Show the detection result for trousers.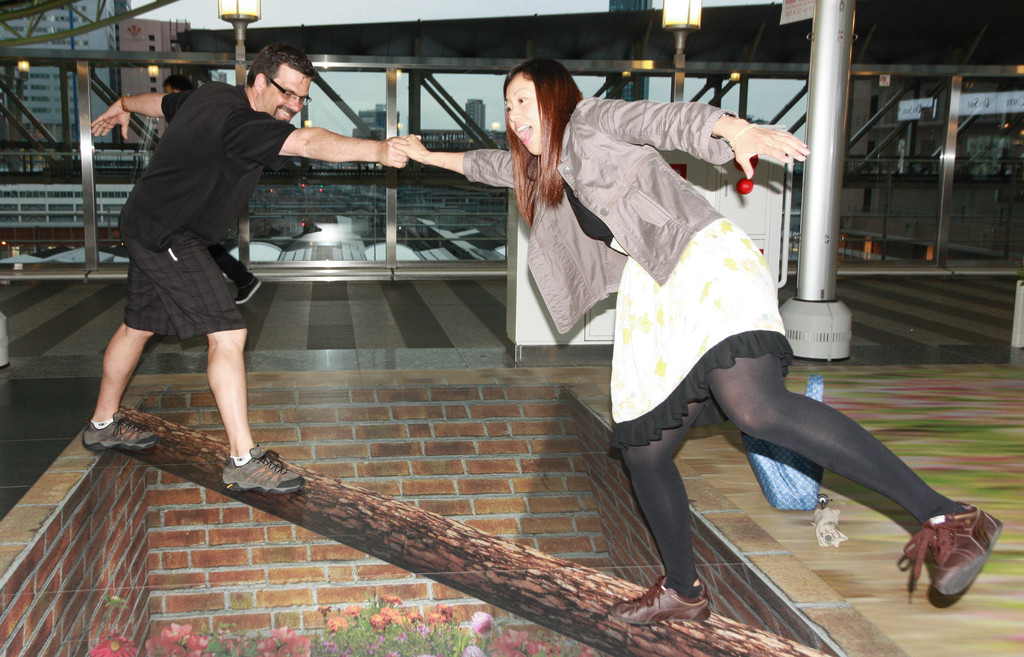
{"left": 662, "top": 308, "right": 954, "bottom": 579}.
